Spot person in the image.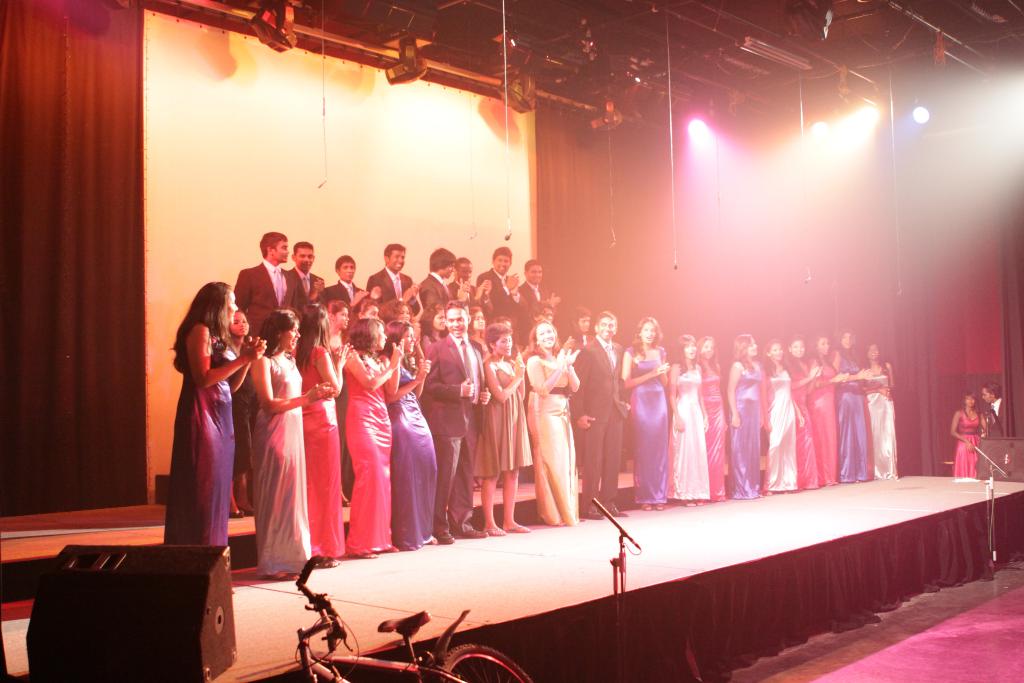
person found at select_region(286, 237, 323, 318).
